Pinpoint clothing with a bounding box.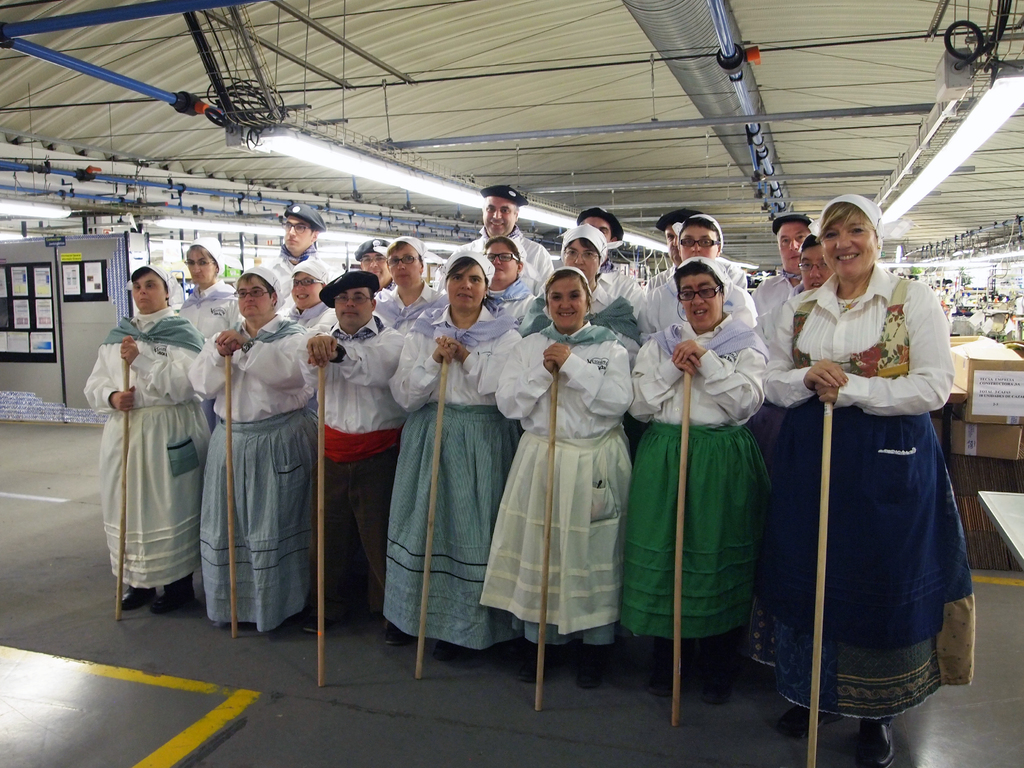
[x1=747, y1=378, x2=982, y2=723].
